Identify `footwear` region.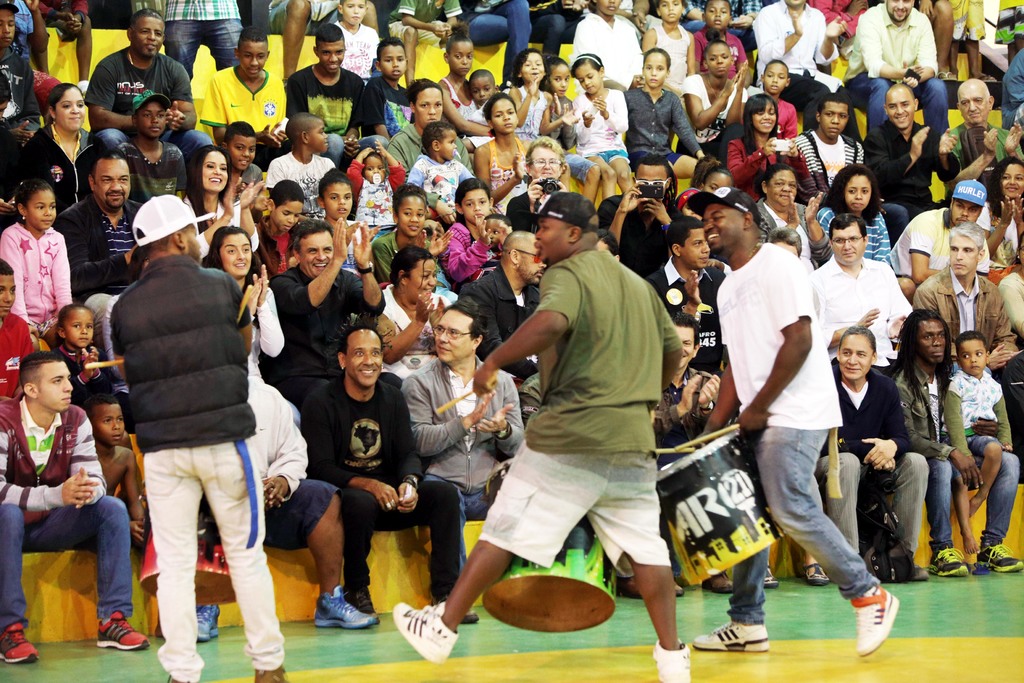
Region: [x1=94, y1=613, x2=152, y2=653].
